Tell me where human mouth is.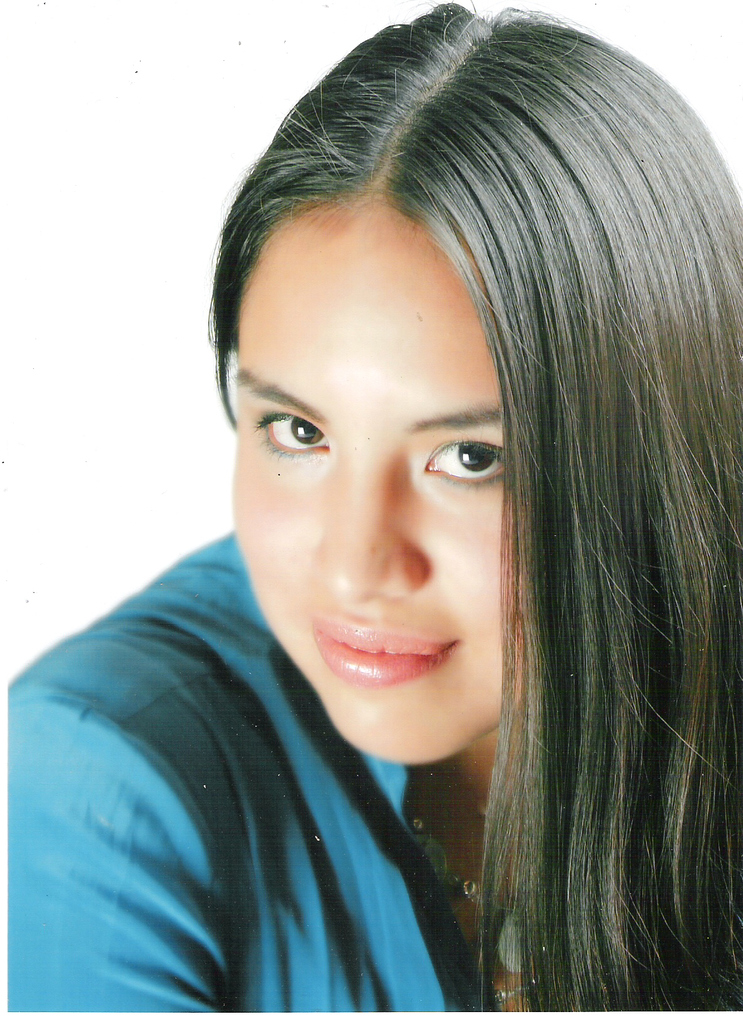
human mouth is at bbox=(303, 628, 478, 709).
